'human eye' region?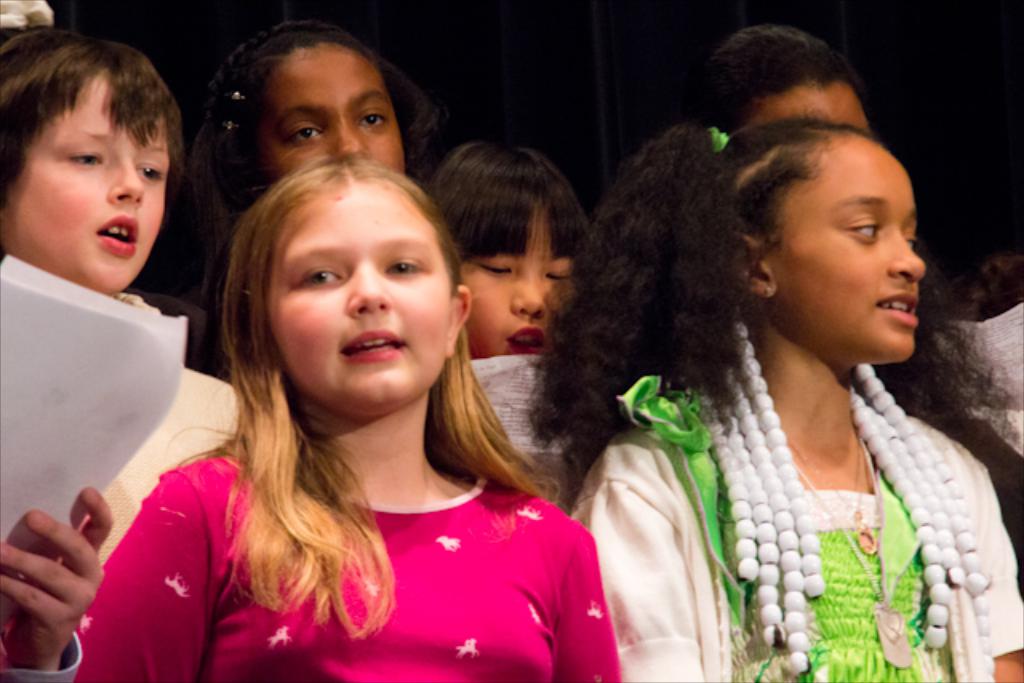
[x1=354, y1=107, x2=389, y2=136]
